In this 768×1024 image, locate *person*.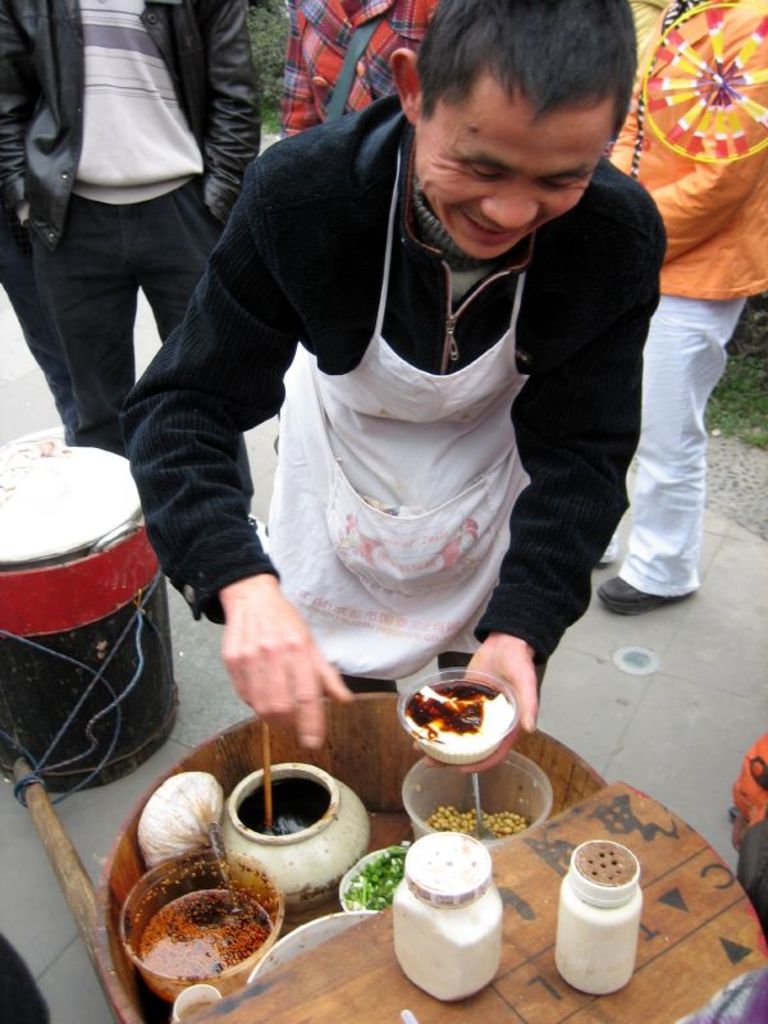
Bounding box: <box>129,0,678,806</box>.
